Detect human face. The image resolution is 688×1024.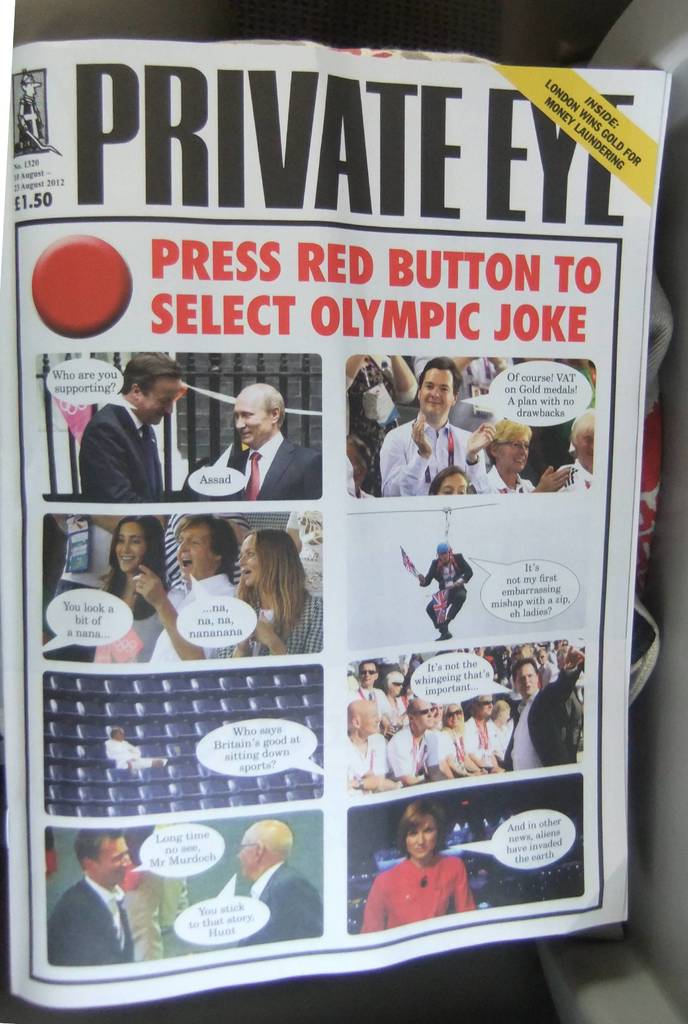
{"left": 420, "top": 368, "right": 453, "bottom": 415}.
